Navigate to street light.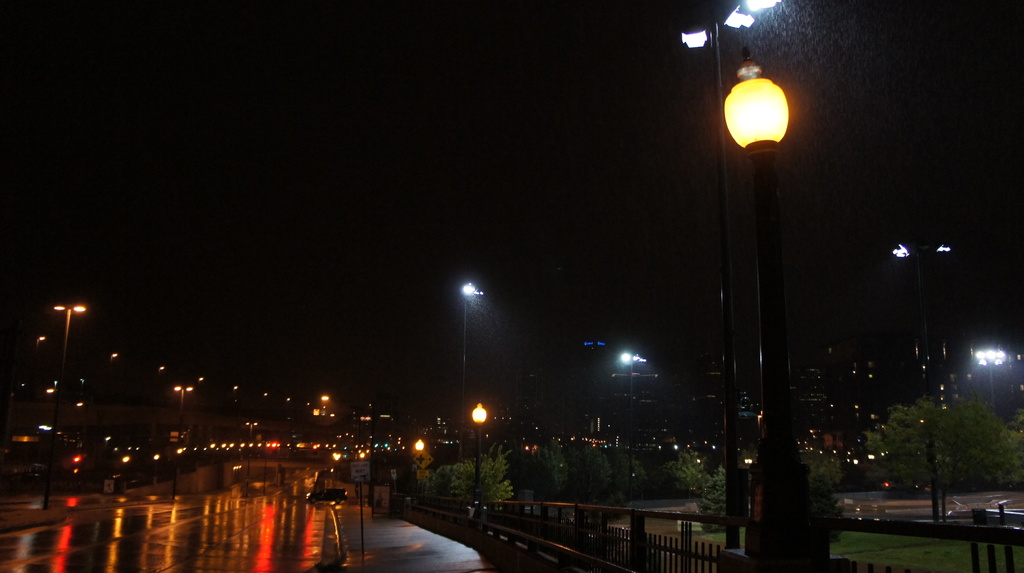
Navigation target: (972,346,1013,416).
